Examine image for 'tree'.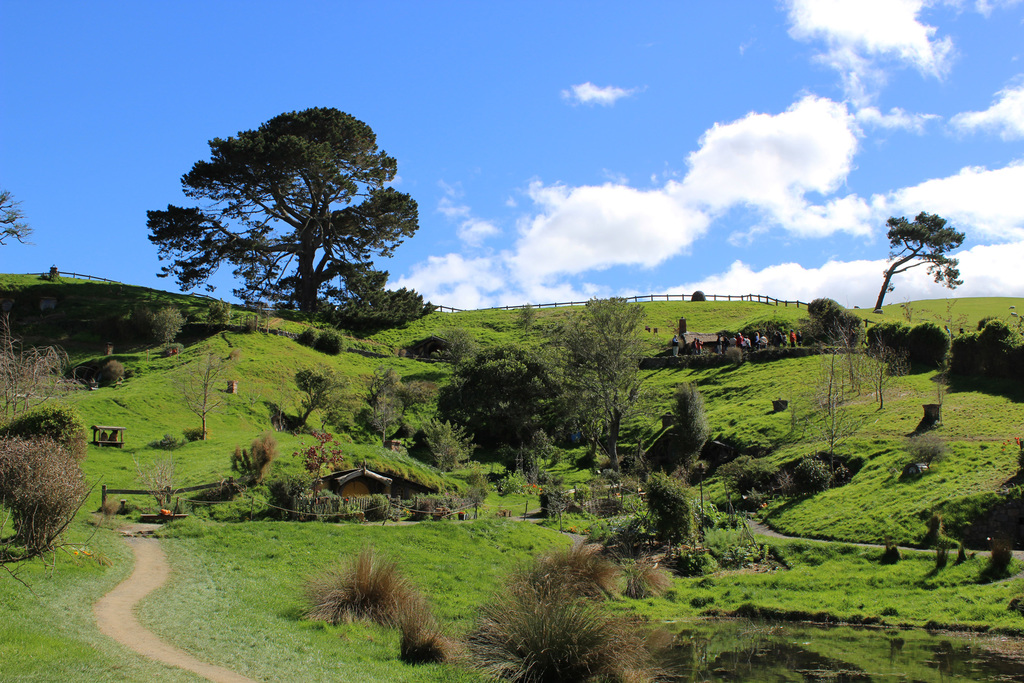
Examination result: select_region(870, 210, 962, 317).
